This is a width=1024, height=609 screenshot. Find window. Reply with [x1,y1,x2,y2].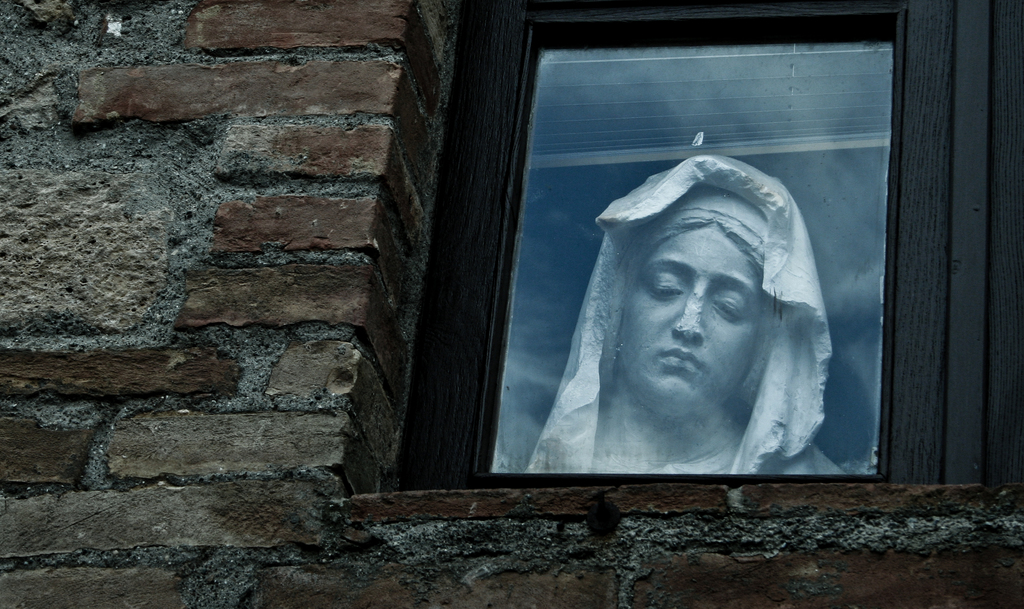
[383,0,1023,492].
